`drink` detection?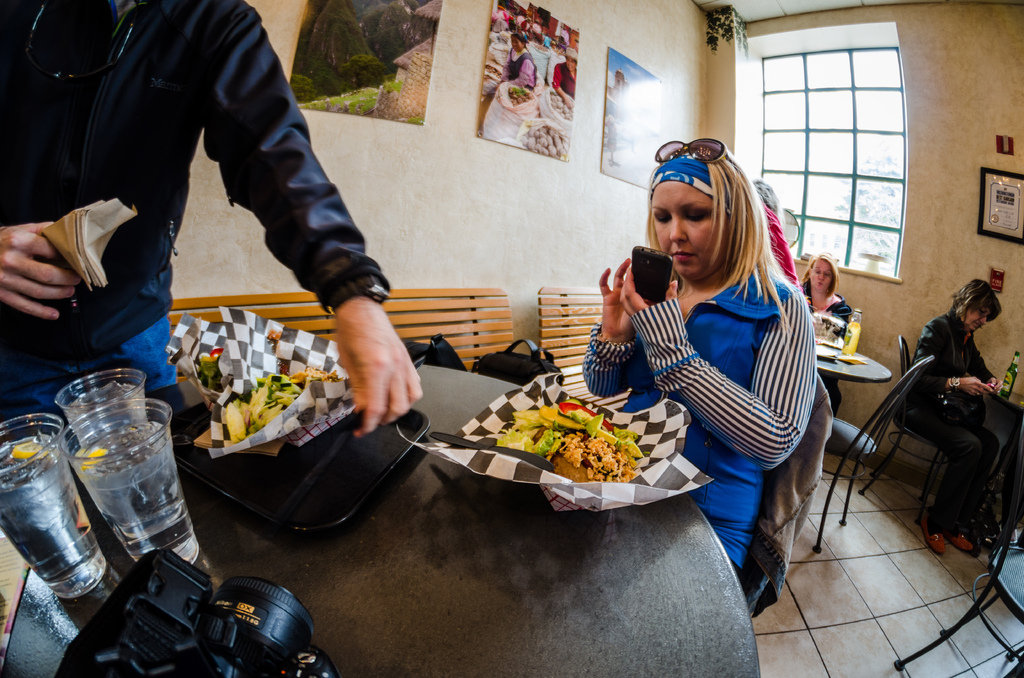
BBox(1002, 357, 1018, 398)
